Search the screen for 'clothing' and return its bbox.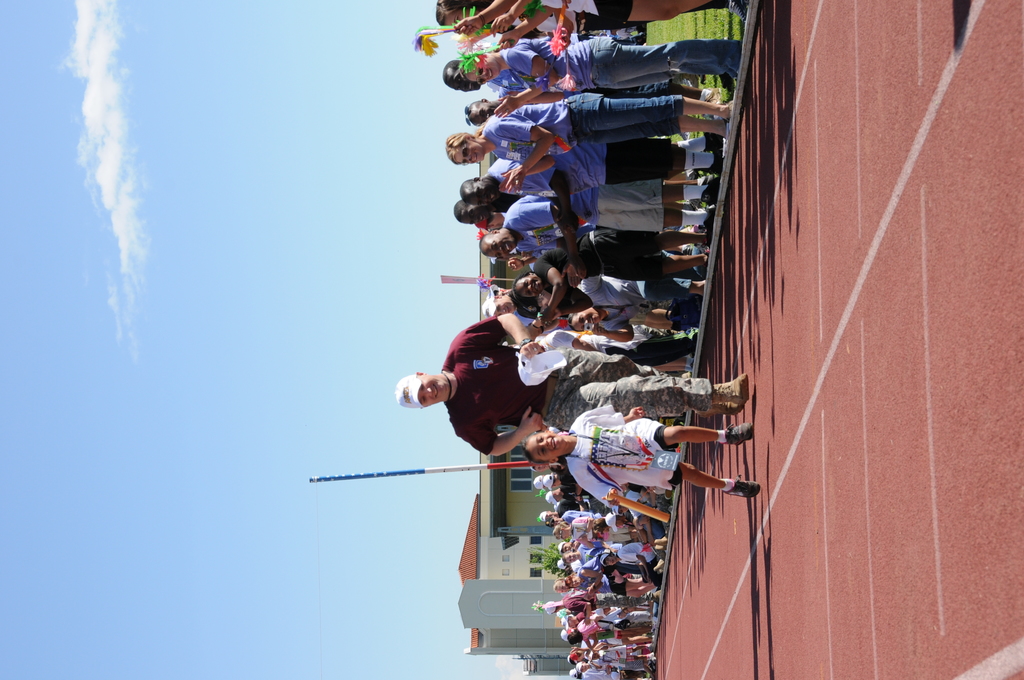
Found: 499 181 660 247.
